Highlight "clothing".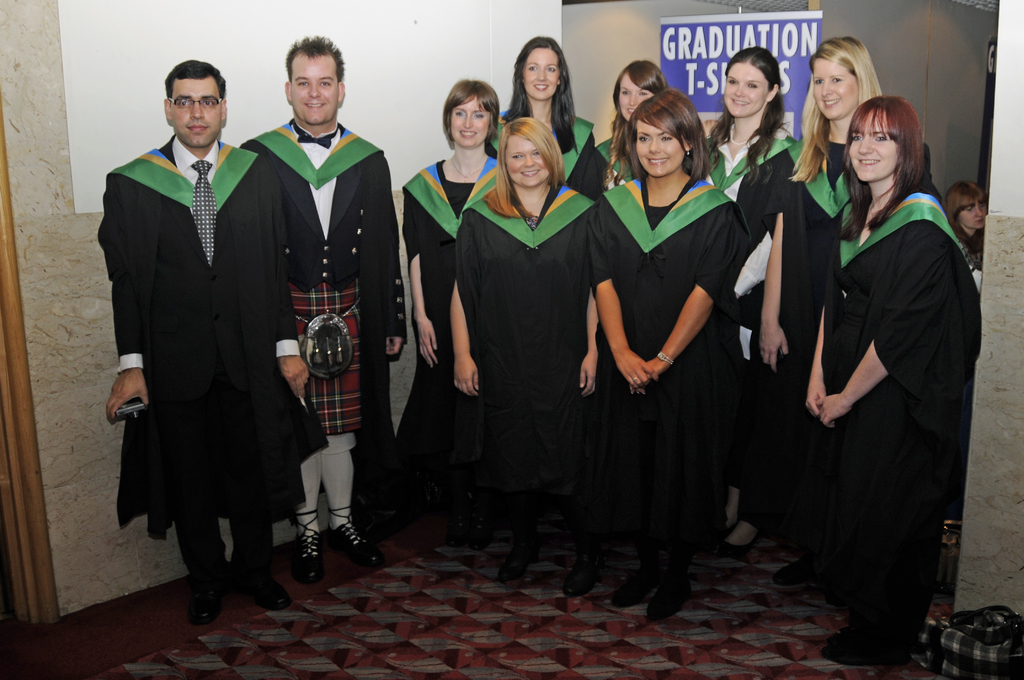
Highlighted region: {"left": 793, "top": 127, "right": 979, "bottom": 644}.
